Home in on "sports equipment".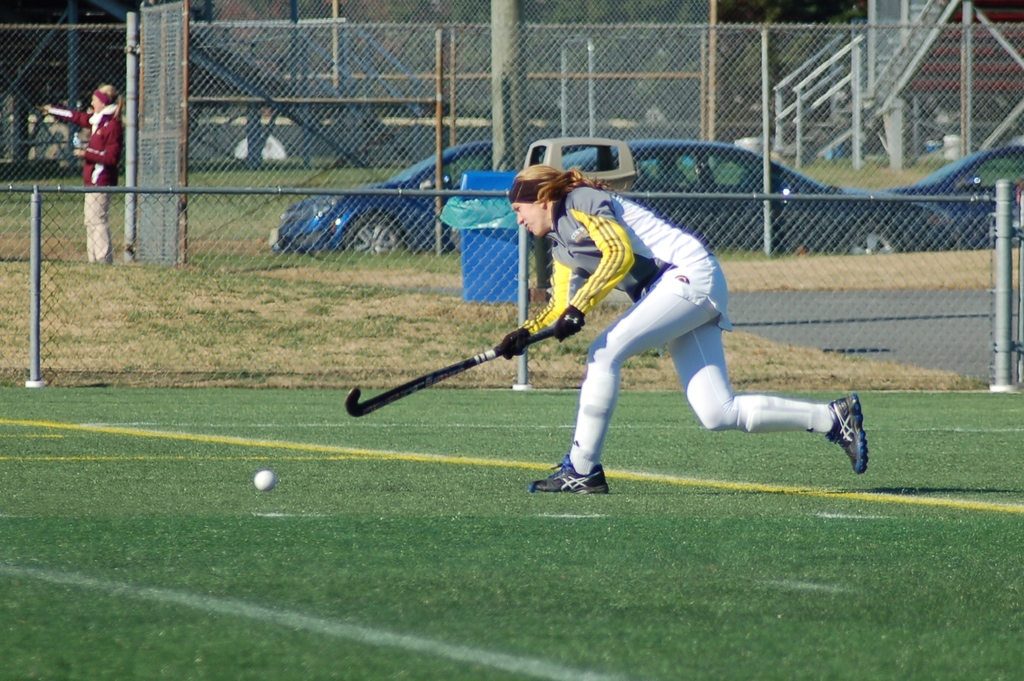
Homed in at bbox(555, 307, 591, 339).
